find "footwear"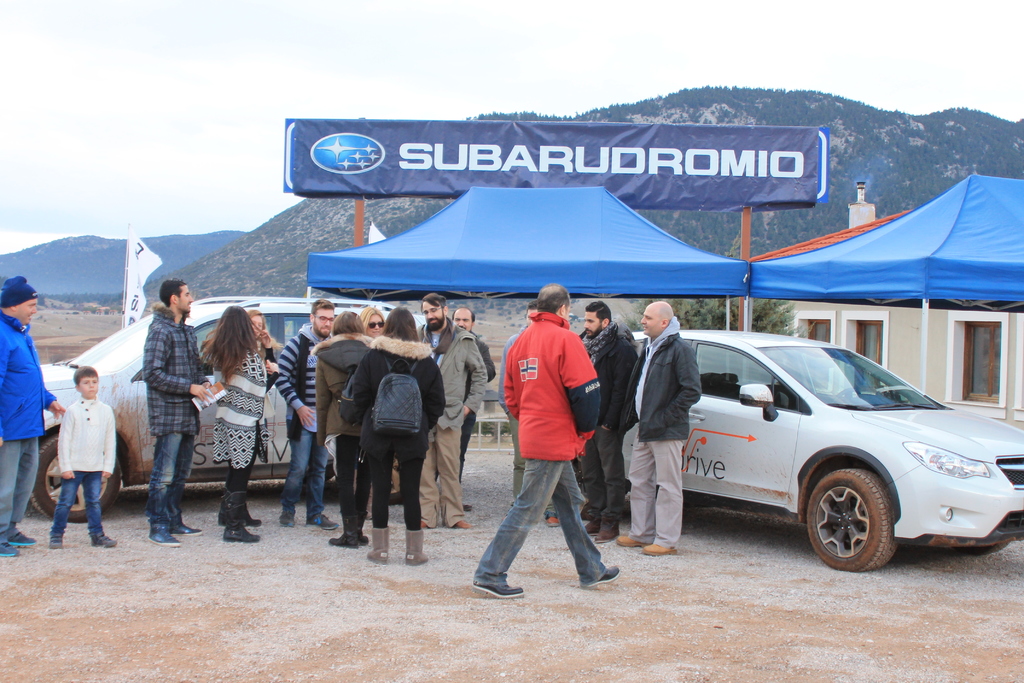
x1=594, y1=524, x2=624, y2=542
